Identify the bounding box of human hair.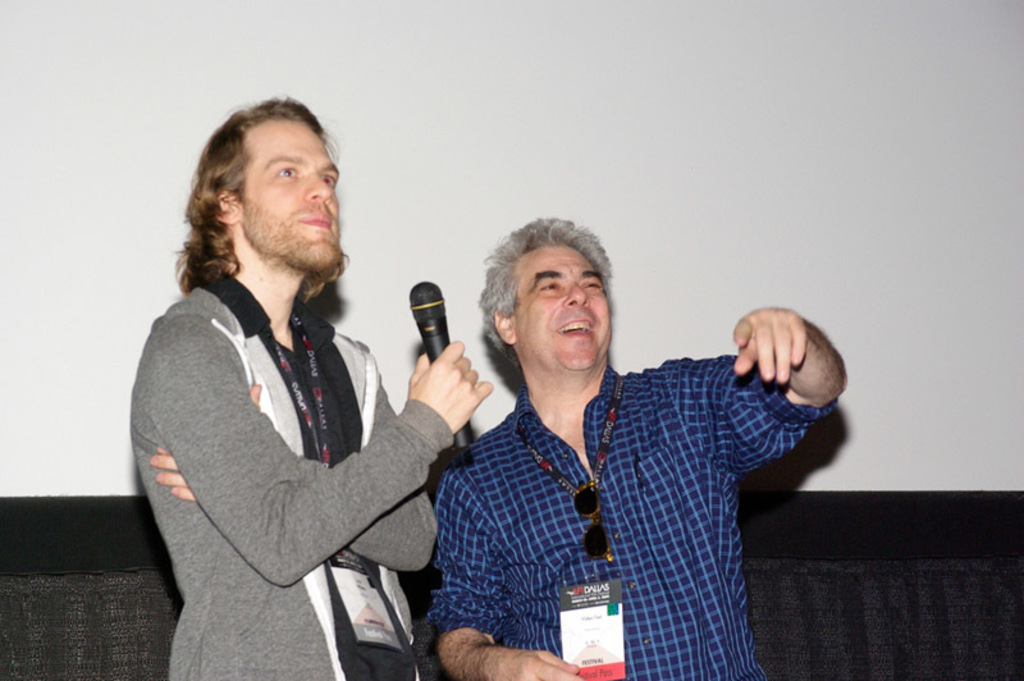
(472,216,617,370).
